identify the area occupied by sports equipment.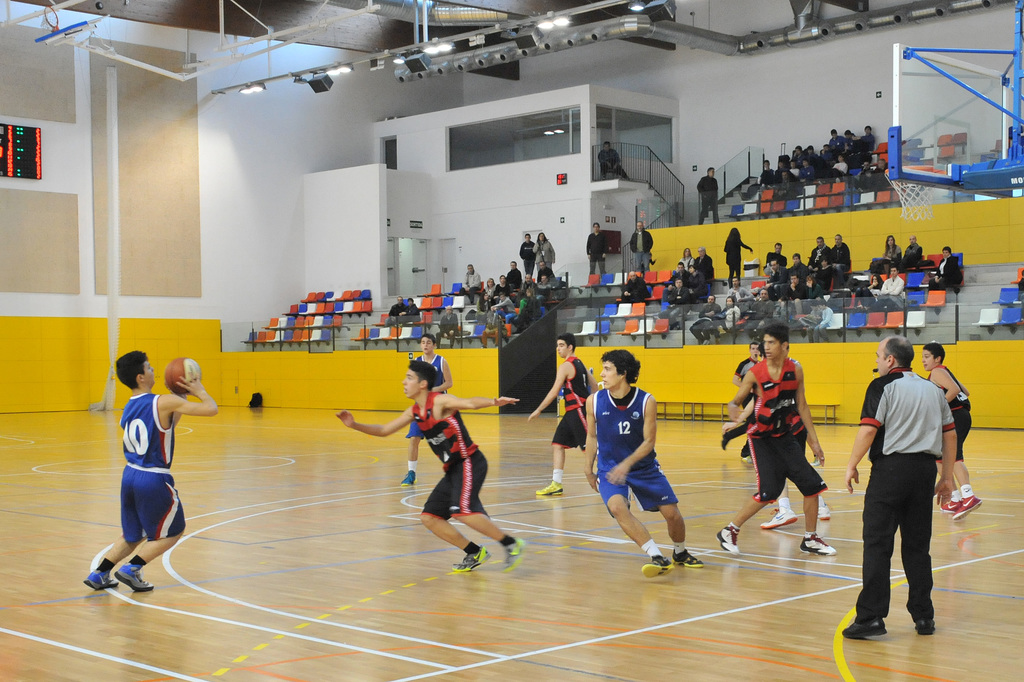
Area: region(953, 497, 982, 521).
